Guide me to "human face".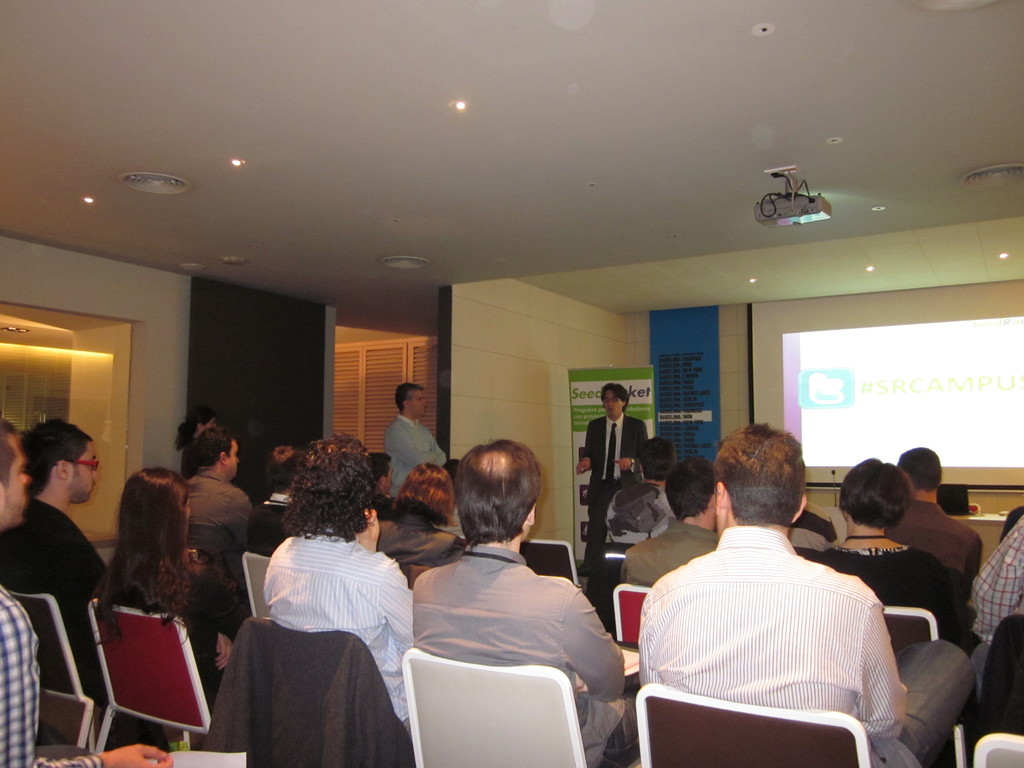
Guidance: region(72, 443, 102, 505).
